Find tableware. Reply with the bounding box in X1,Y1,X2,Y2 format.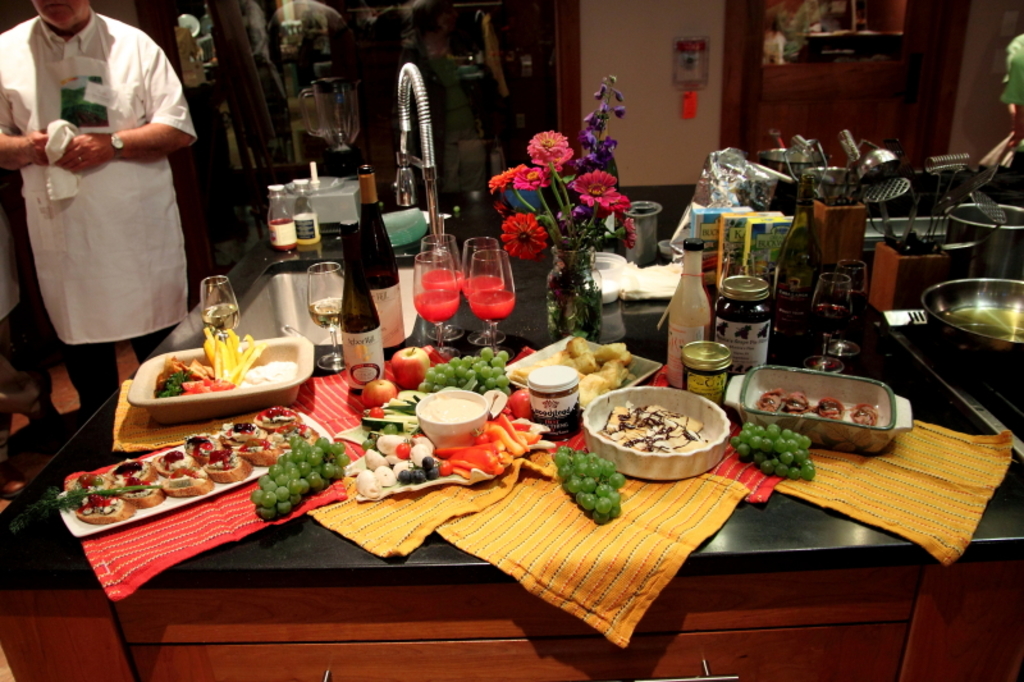
593,393,731,484.
